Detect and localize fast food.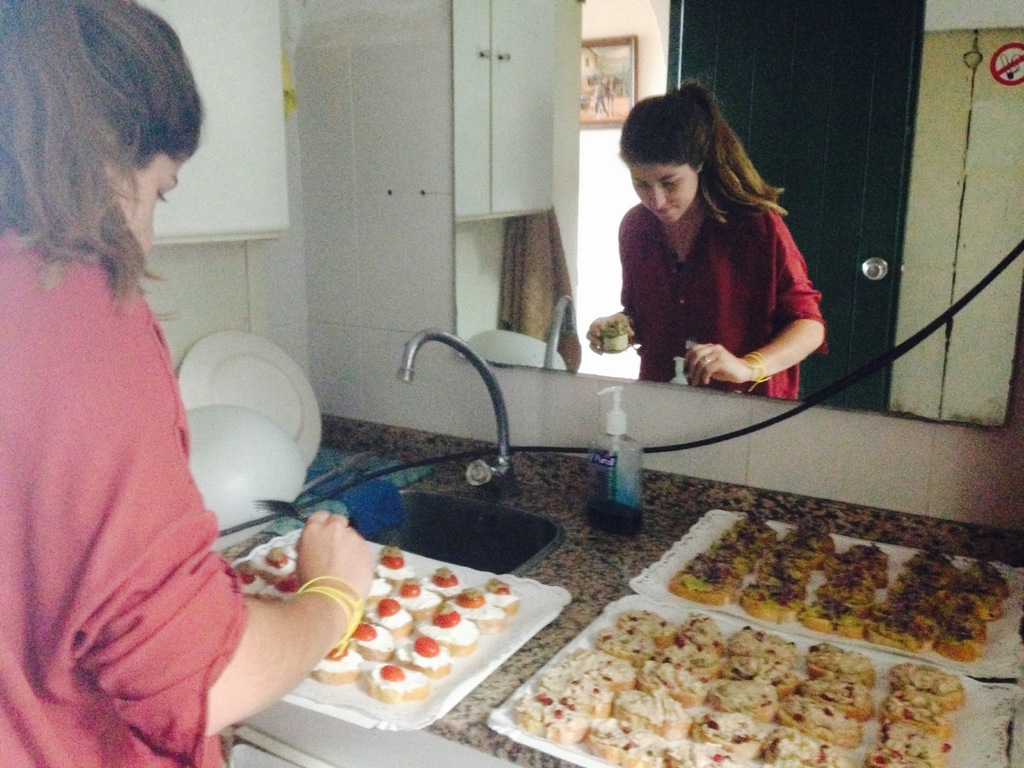
Localized at (612, 687, 691, 735).
